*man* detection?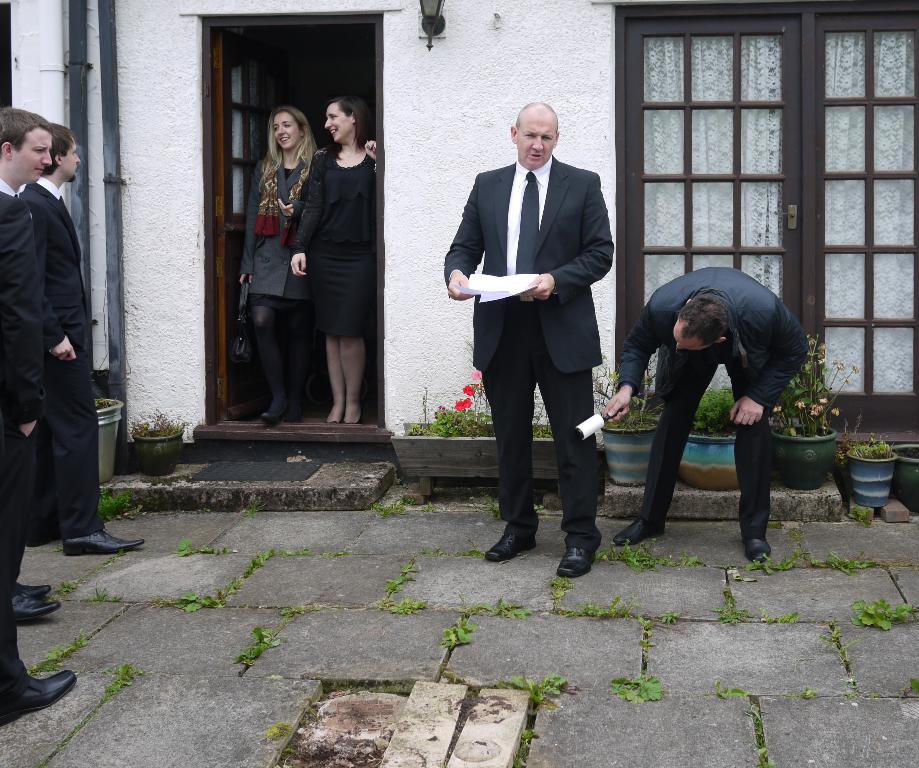
crop(0, 103, 79, 716)
